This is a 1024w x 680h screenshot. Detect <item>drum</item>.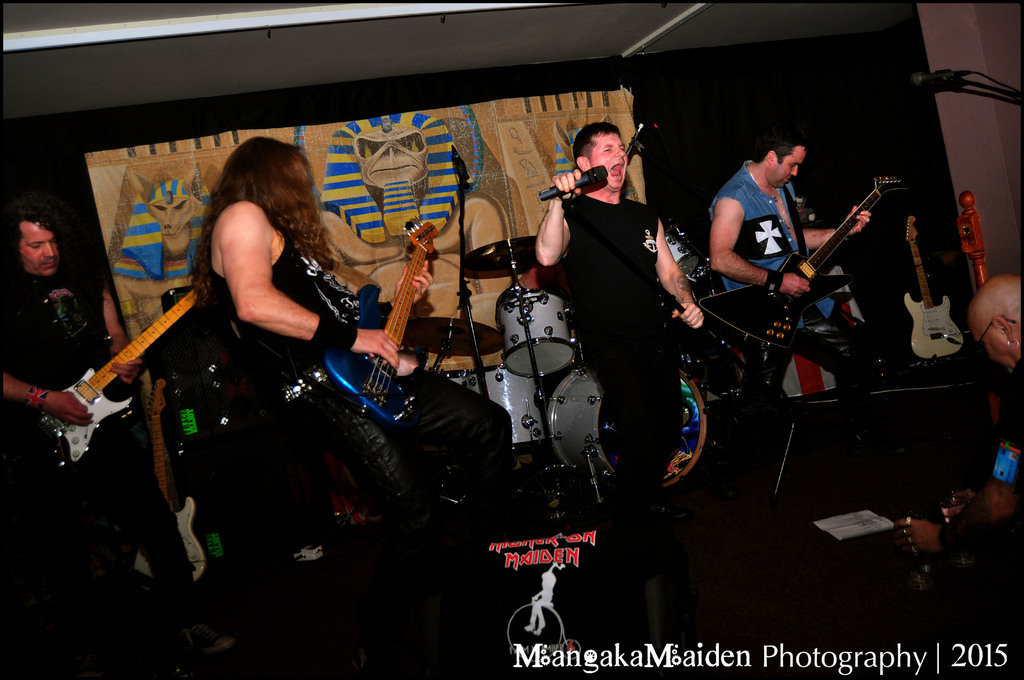
BBox(543, 365, 707, 492).
